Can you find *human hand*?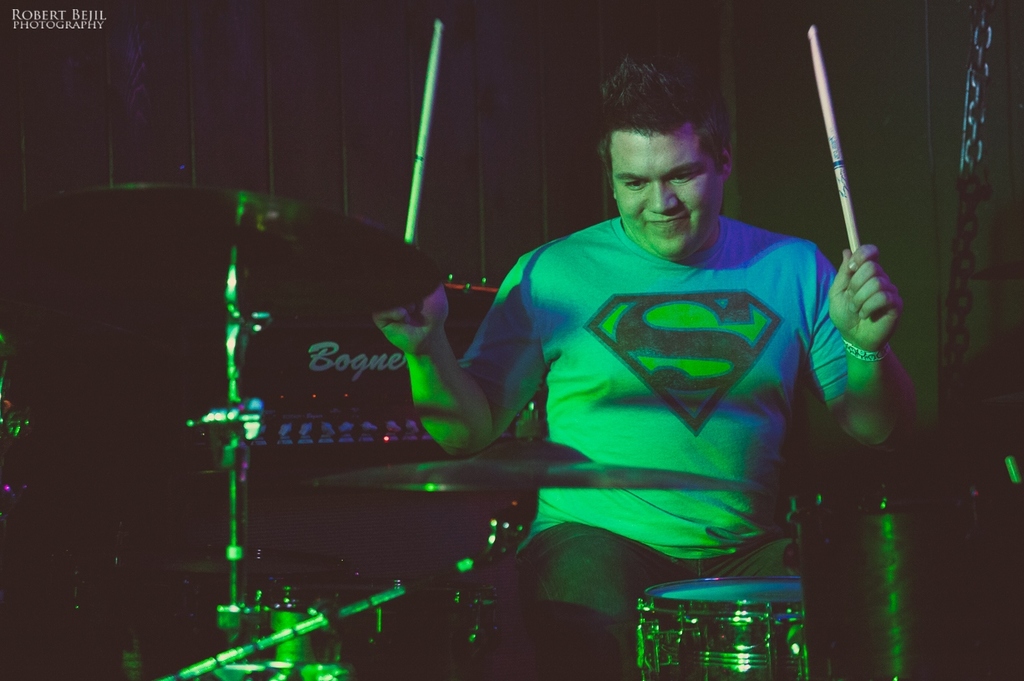
Yes, bounding box: <bbox>833, 244, 913, 348</bbox>.
